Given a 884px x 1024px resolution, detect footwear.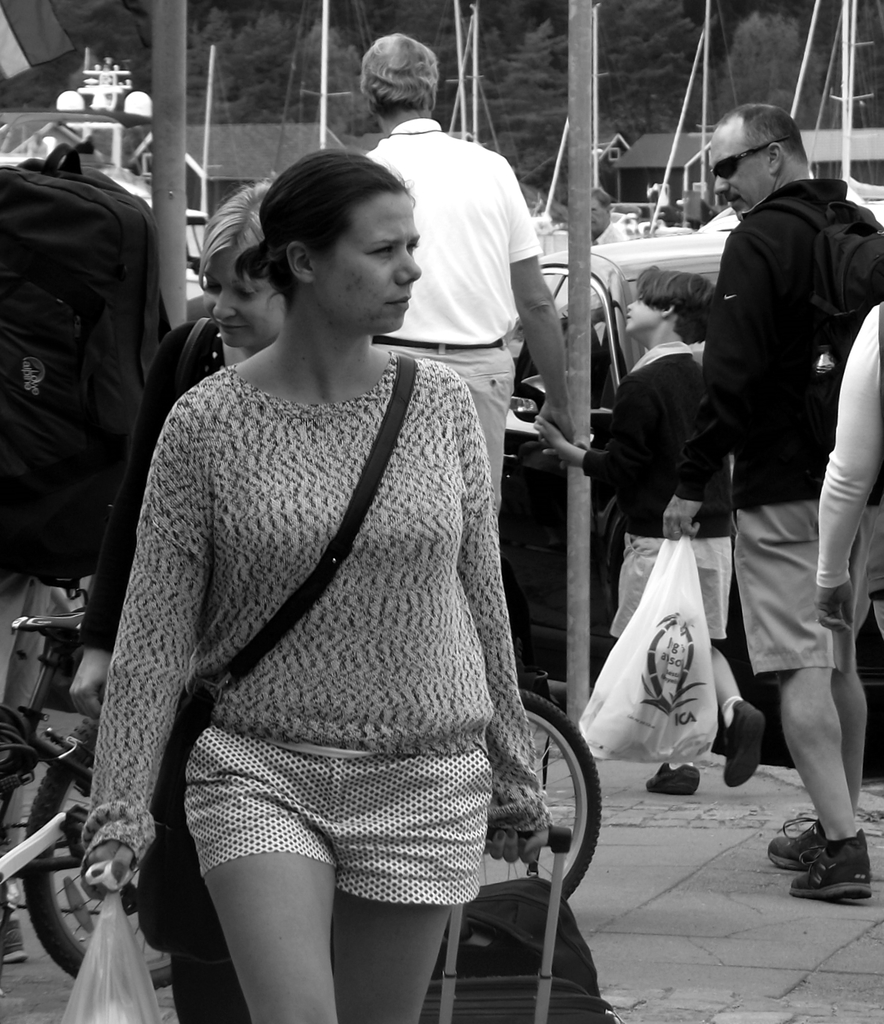
[641, 764, 700, 795].
